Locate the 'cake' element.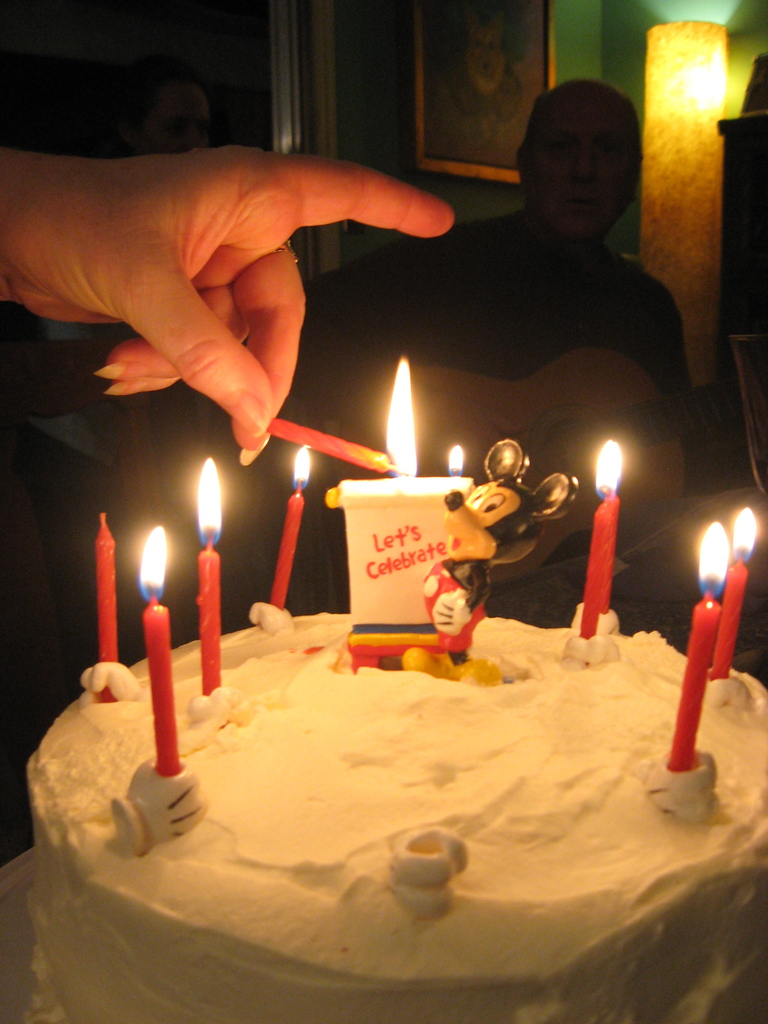
Element bbox: l=23, t=609, r=767, b=1023.
